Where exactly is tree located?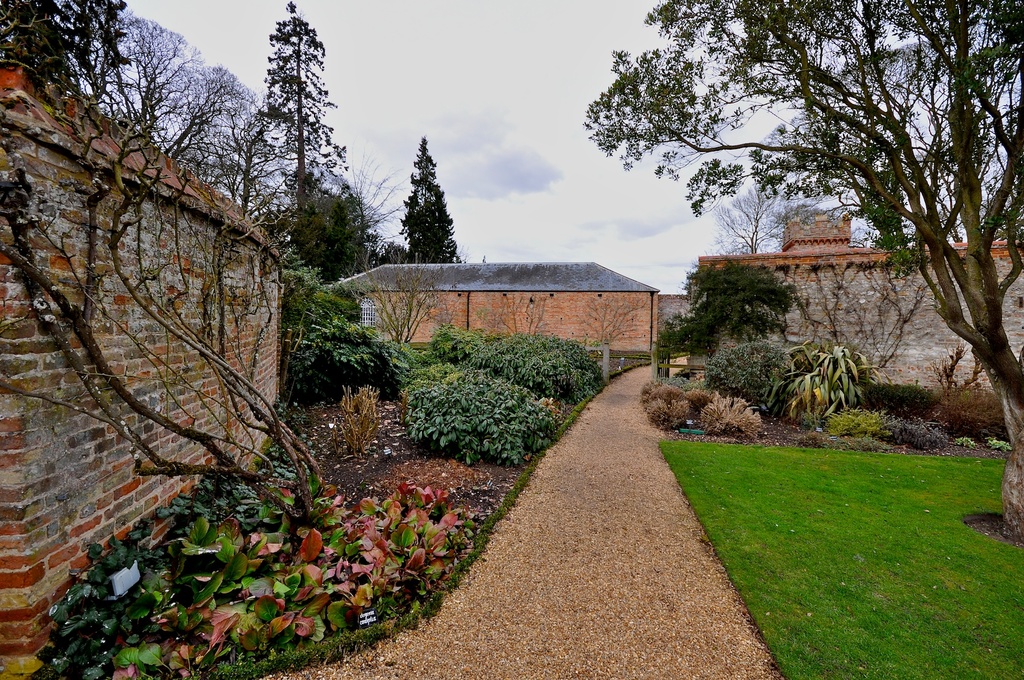
Its bounding box is pyautogui.locateOnScreen(579, 286, 641, 350).
